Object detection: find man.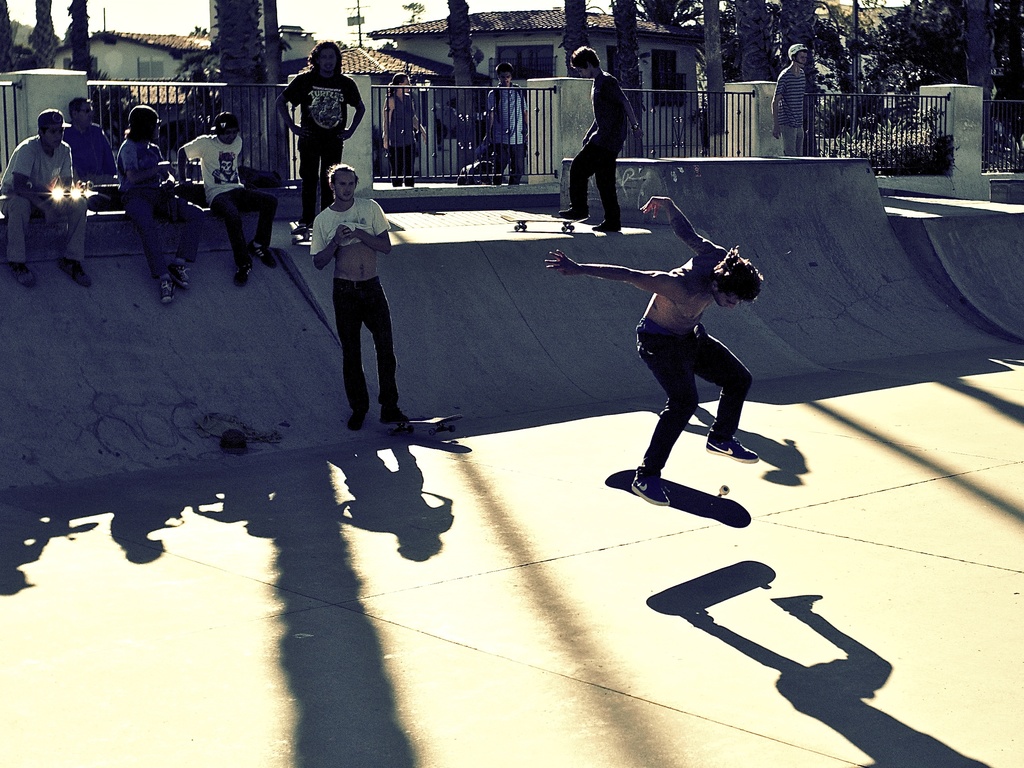
(x1=557, y1=41, x2=653, y2=237).
